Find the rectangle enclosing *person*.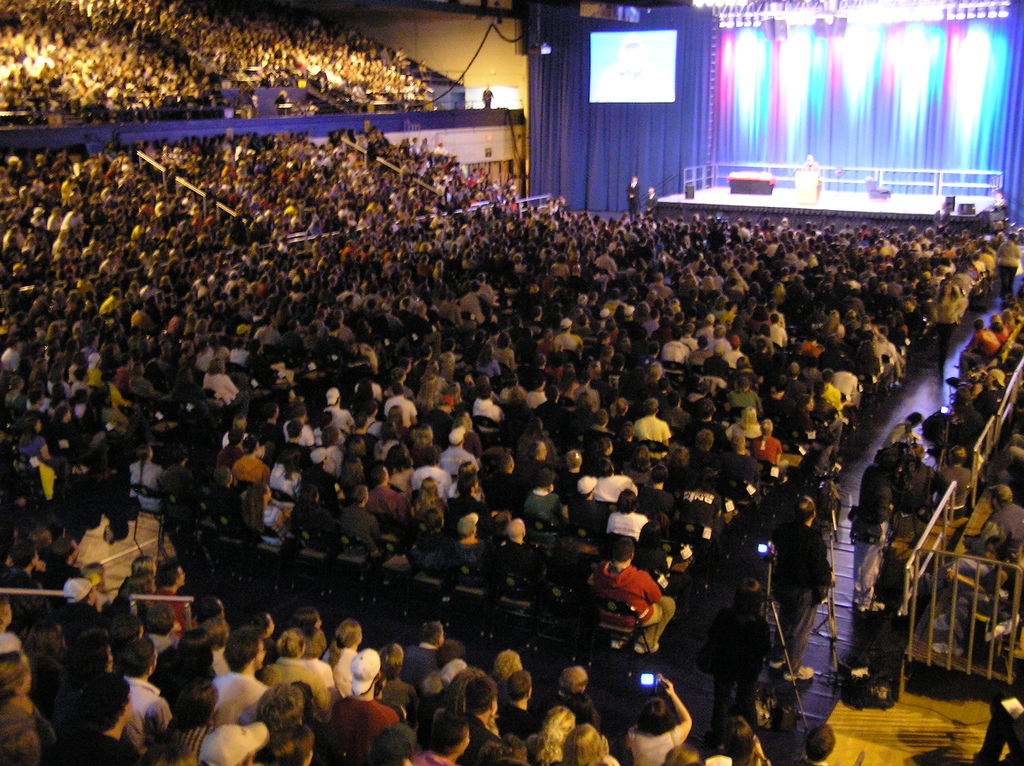
locate(315, 430, 351, 478).
